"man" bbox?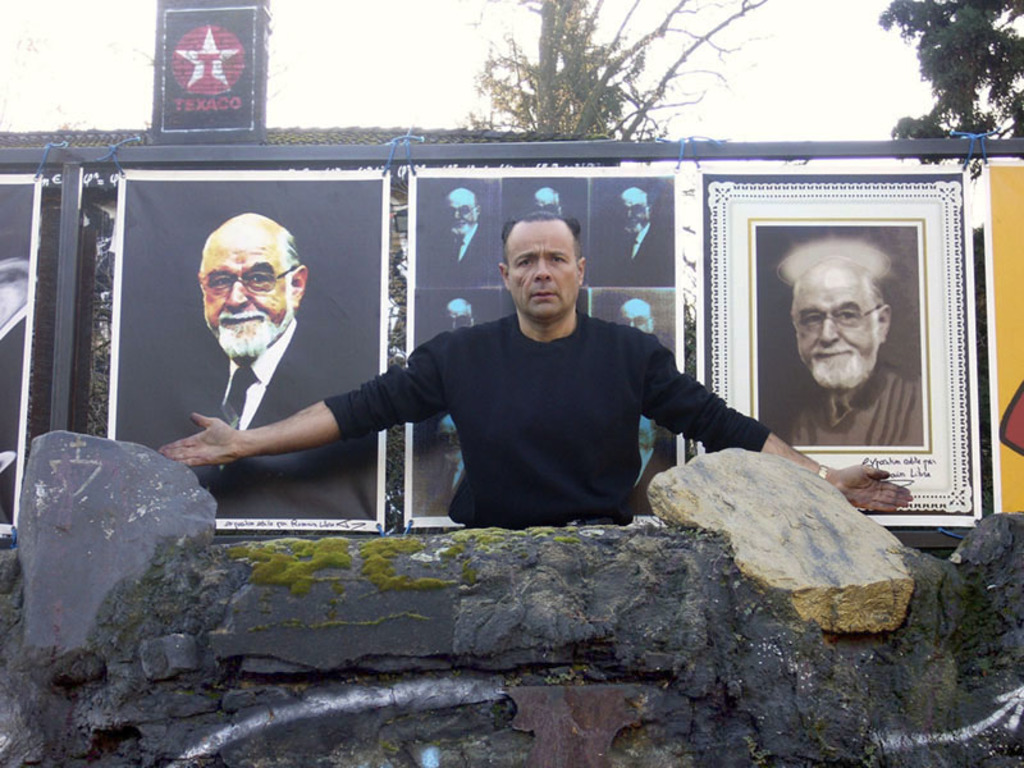
region(429, 411, 467, 511)
